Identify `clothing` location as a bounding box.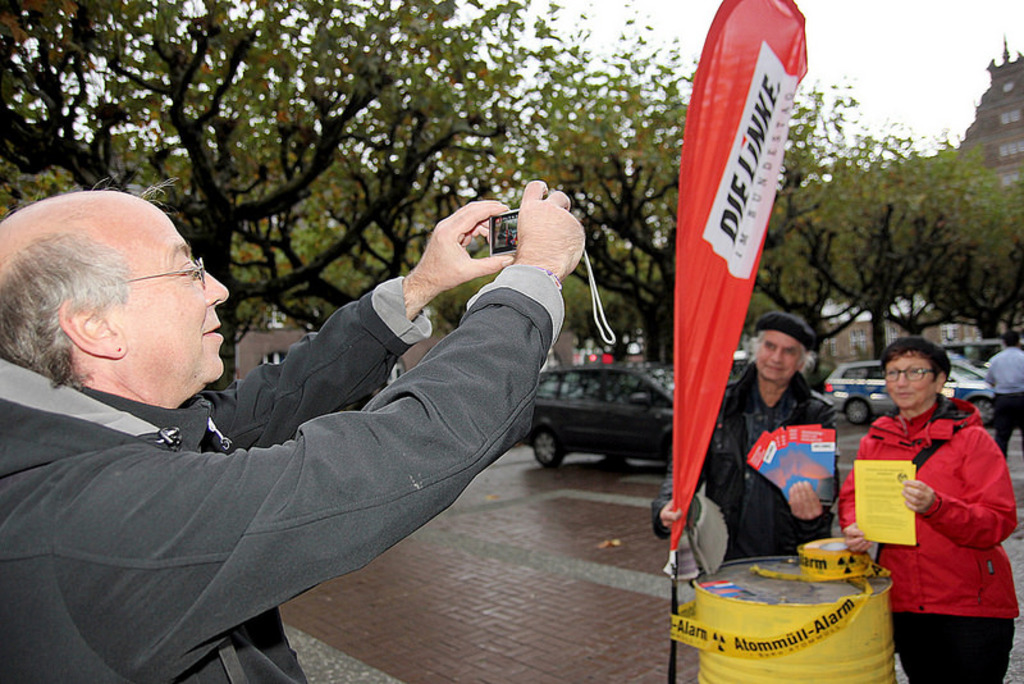
l=836, t=393, r=1023, b=683.
